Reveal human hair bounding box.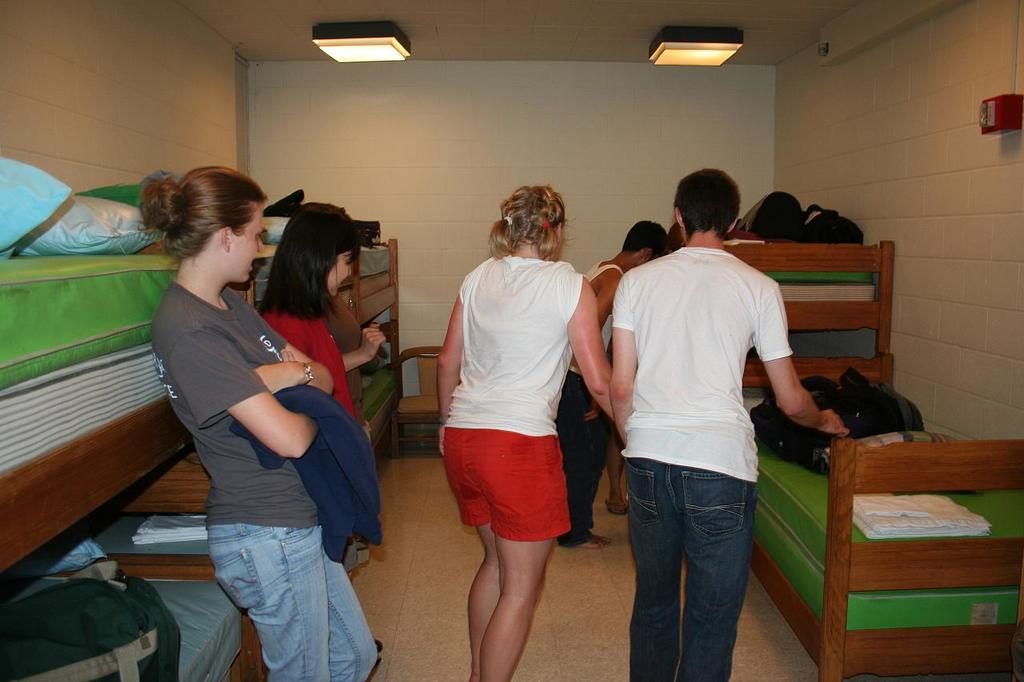
Revealed: BBox(134, 166, 274, 259).
